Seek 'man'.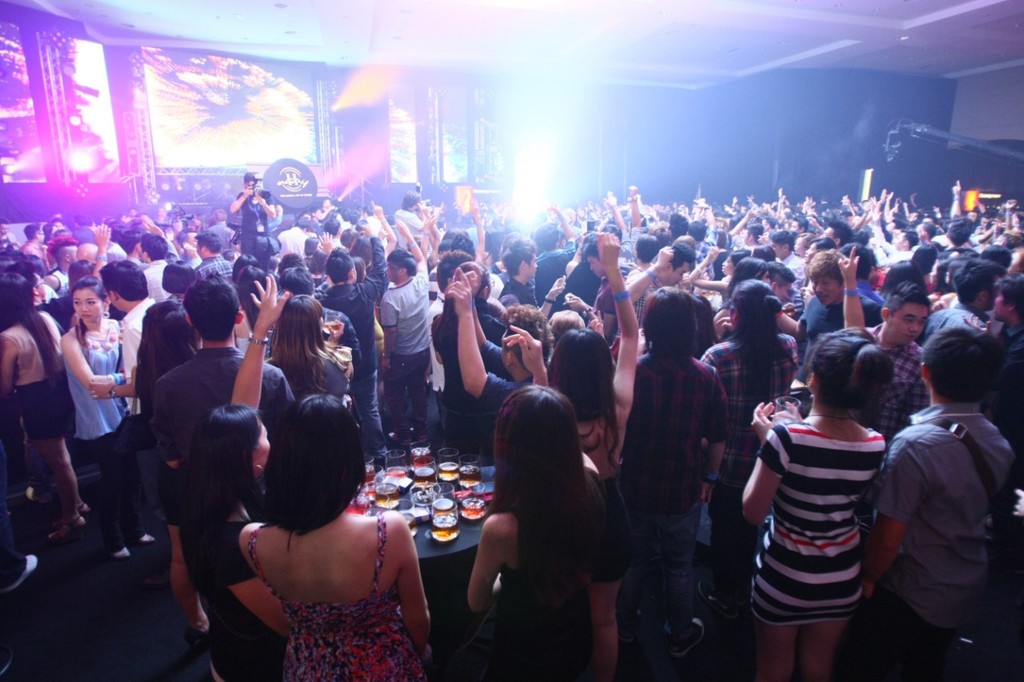
[756,262,798,336].
